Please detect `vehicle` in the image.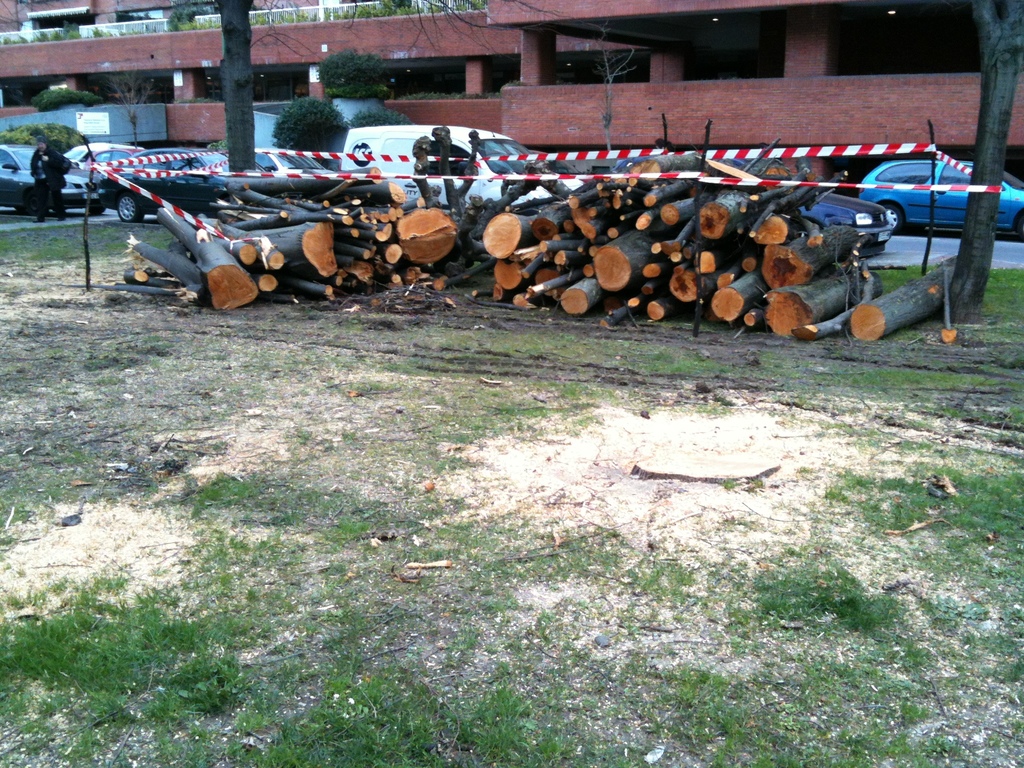
(596,154,897,253).
